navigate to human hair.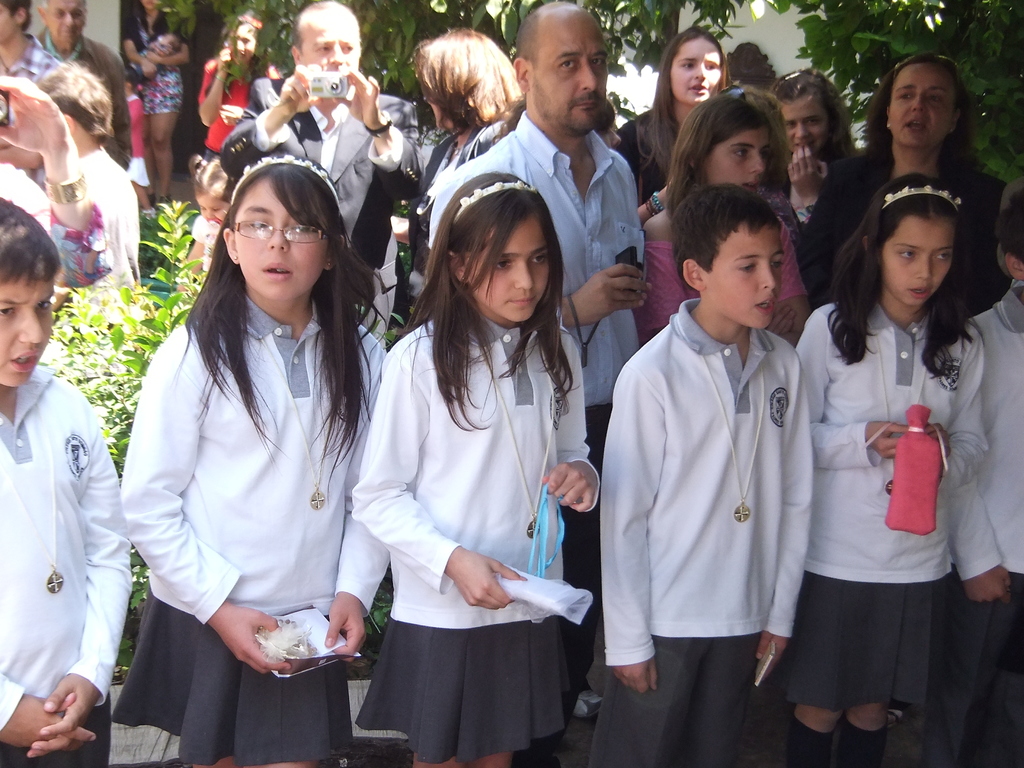
Navigation target: <box>172,148,389,503</box>.
